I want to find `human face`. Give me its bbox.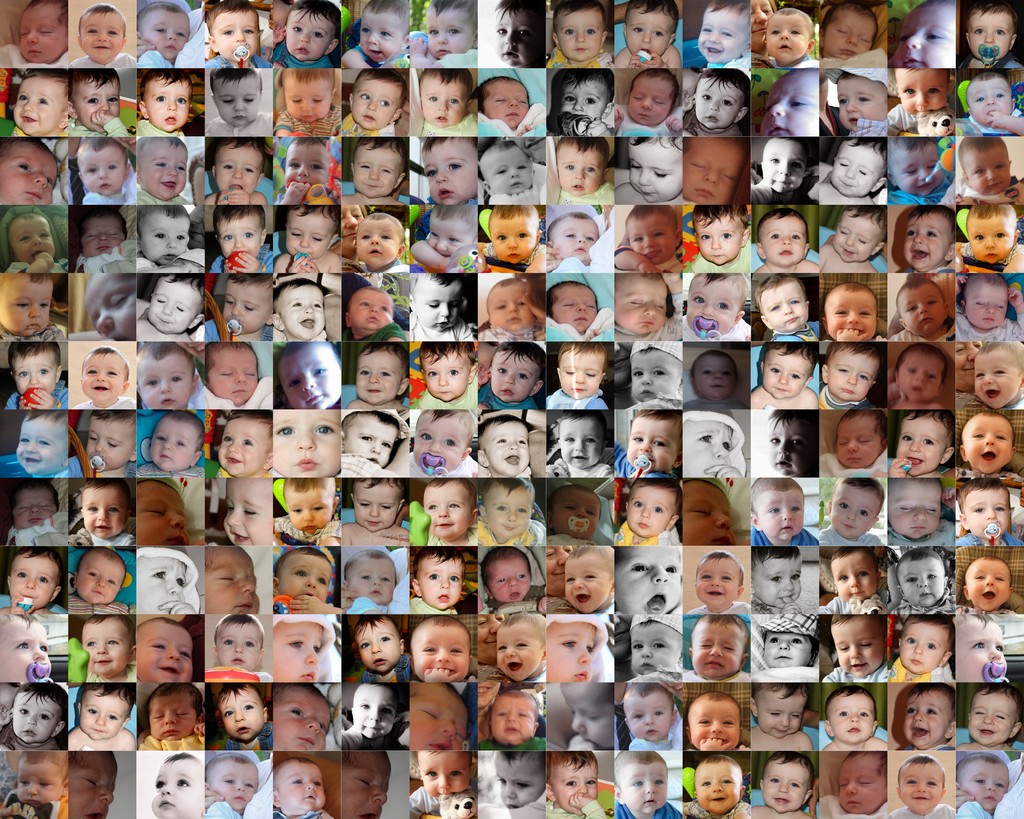
BBox(419, 748, 468, 797).
